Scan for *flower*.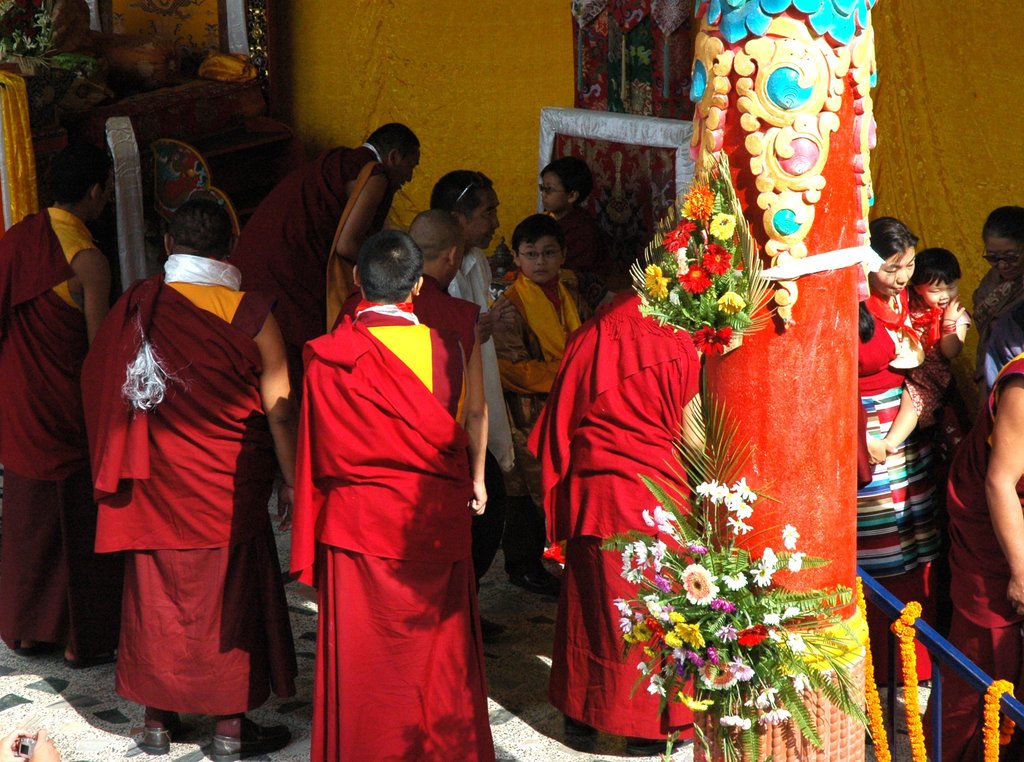
Scan result: (716, 712, 755, 733).
